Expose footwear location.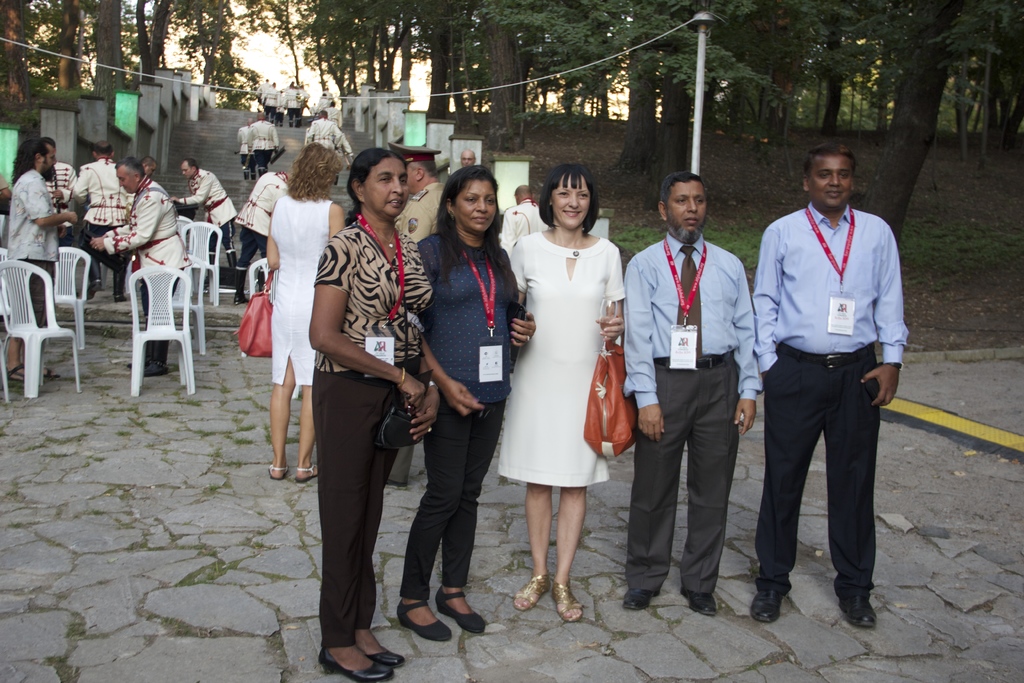
Exposed at pyautogui.locateOnScreen(267, 465, 289, 484).
